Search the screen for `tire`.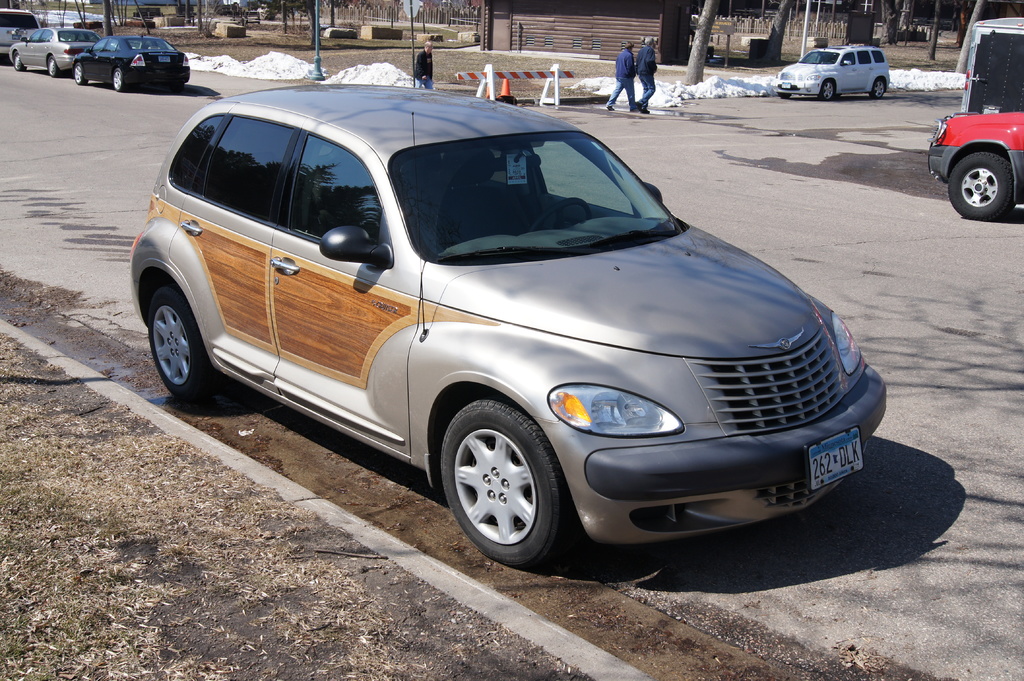
Found at <region>442, 405, 564, 561</region>.
